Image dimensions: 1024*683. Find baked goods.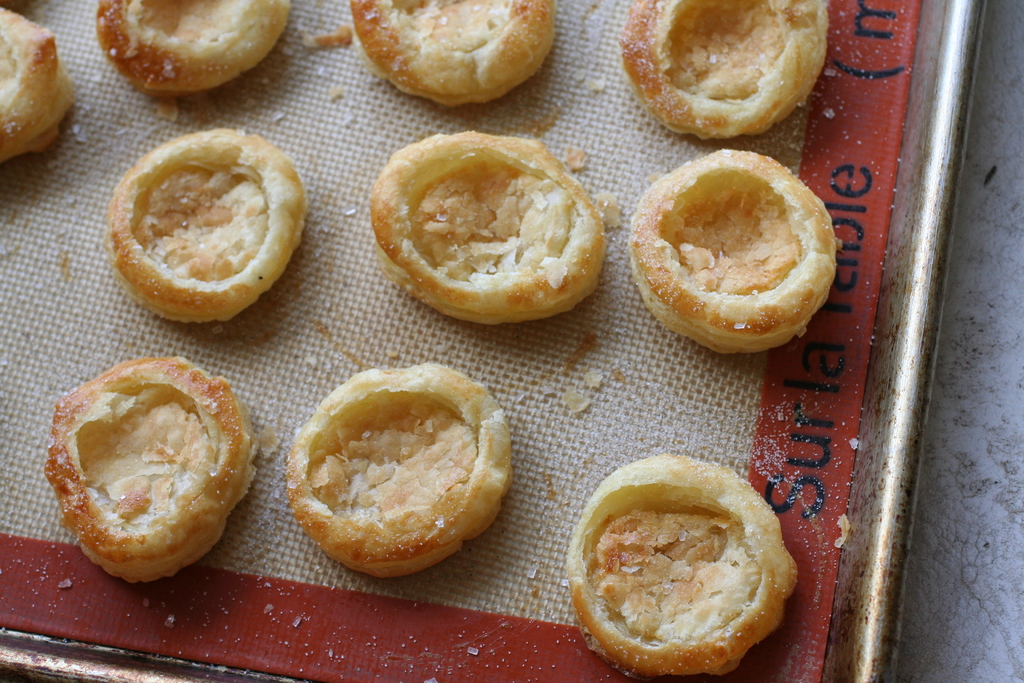
(left=568, top=453, right=801, bottom=680).
